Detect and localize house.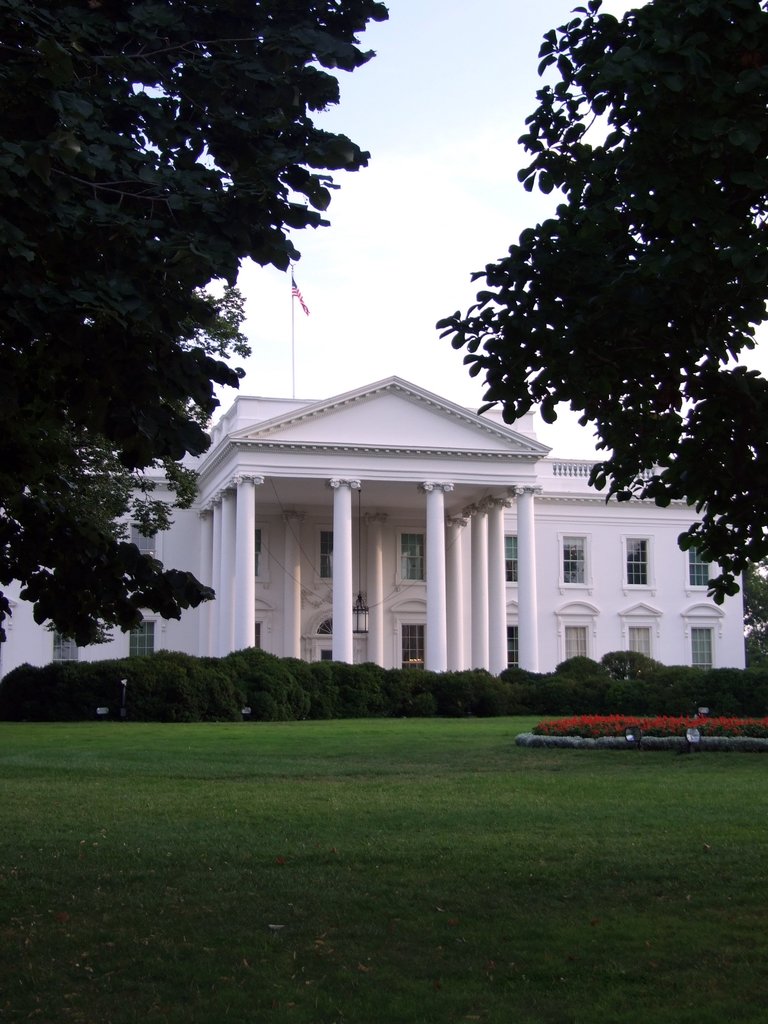
Localized at 525, 461, 719, 676.
